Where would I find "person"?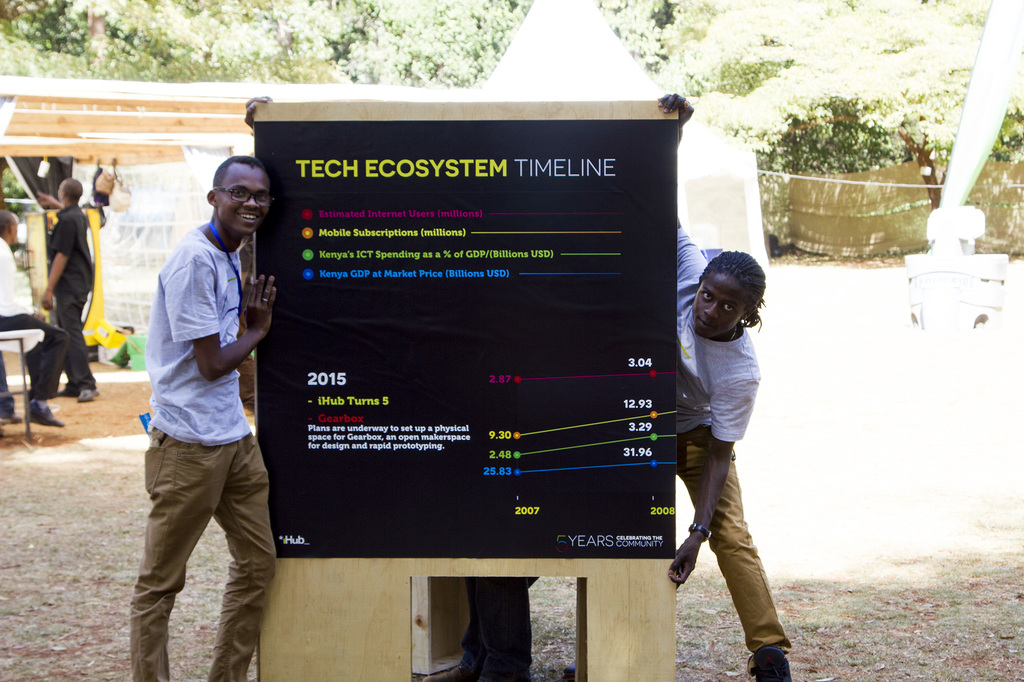
At (130,96,280,681).
